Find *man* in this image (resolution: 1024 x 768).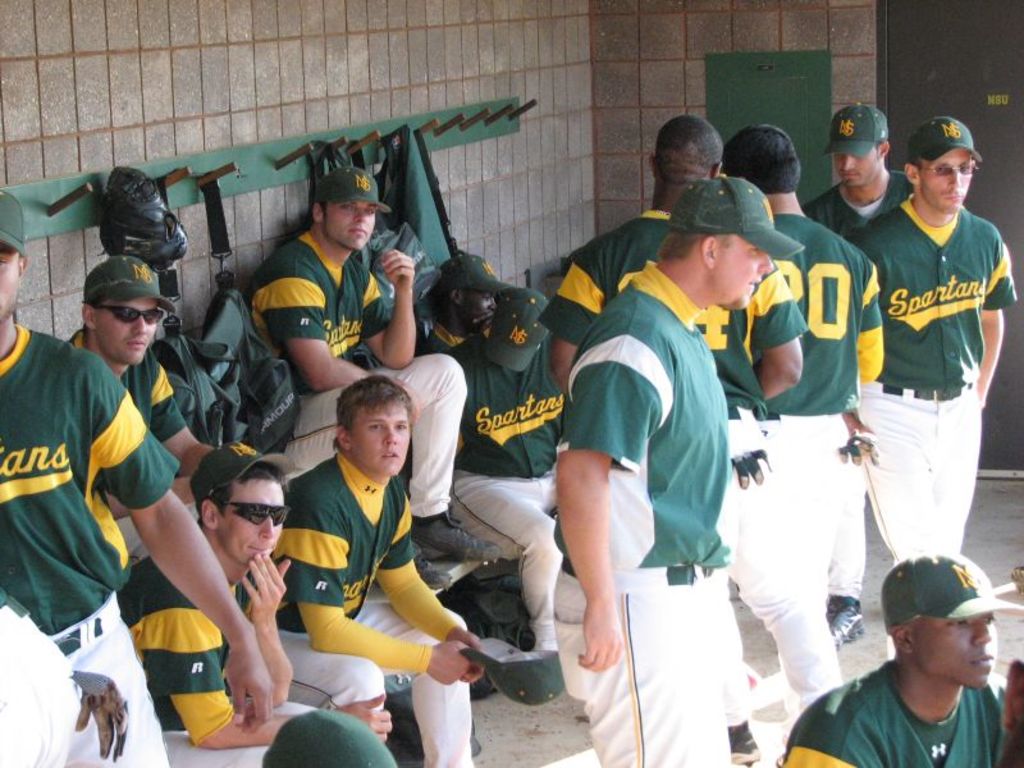
(left=846, top=100, right=1018, bottom=576).
